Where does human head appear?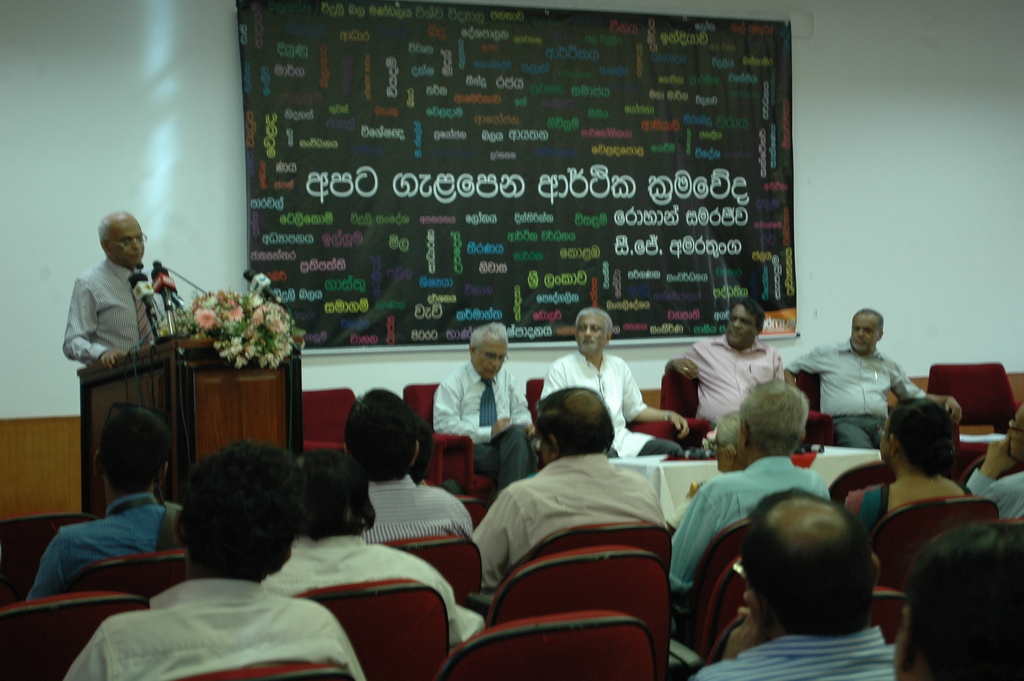
Appears at box=[575, 309, 612, 354].
